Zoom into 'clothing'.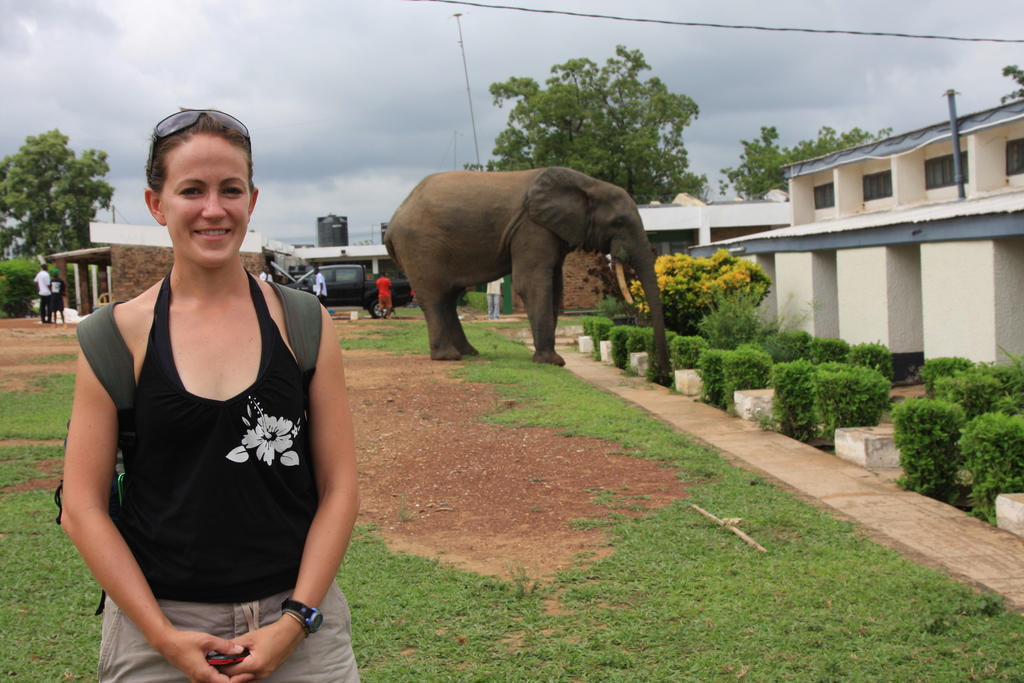
Zoom target: select_region(37, 268, 50, 323).
